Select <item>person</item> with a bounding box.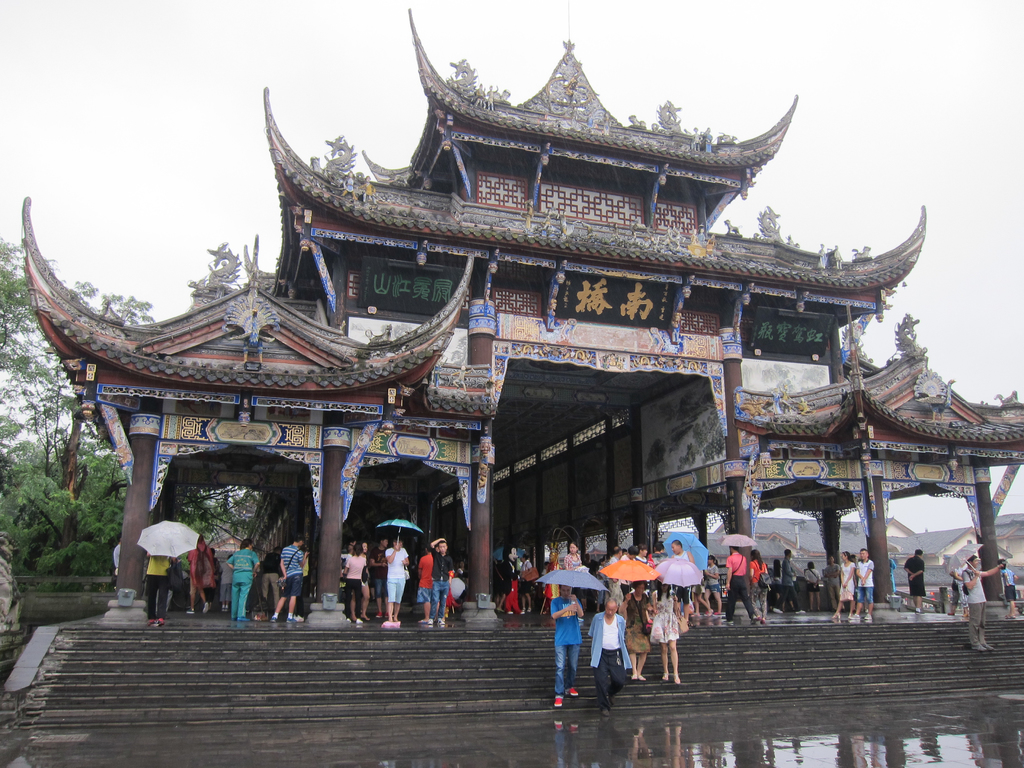
select_region(176, 534, 202, 625).
